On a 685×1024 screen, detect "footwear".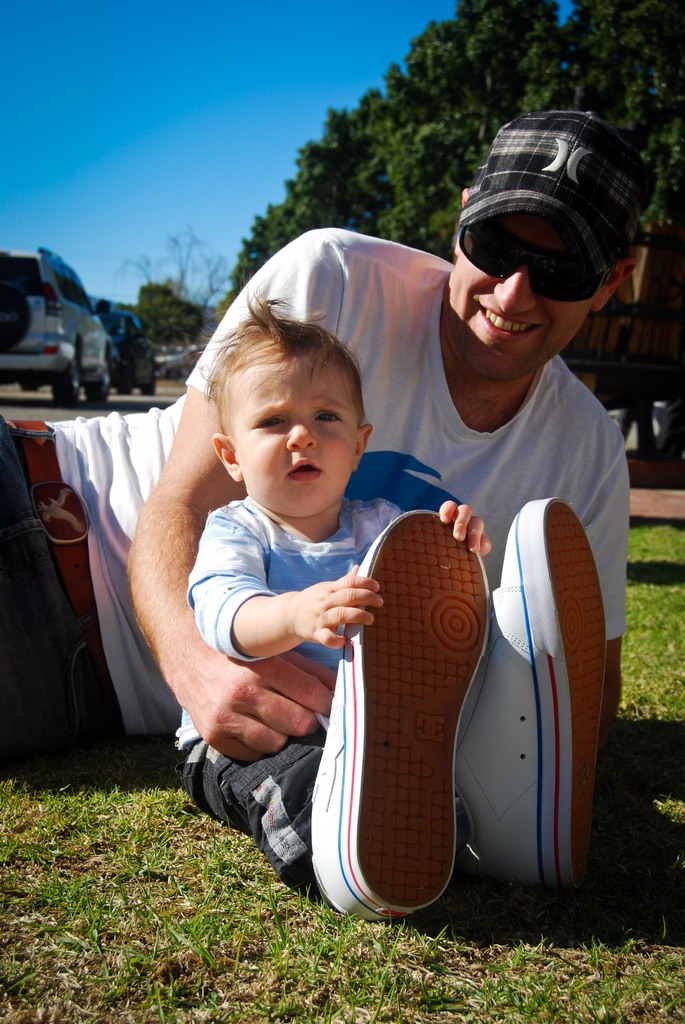
x1=452 y1=494 x2=613 y2=900.
